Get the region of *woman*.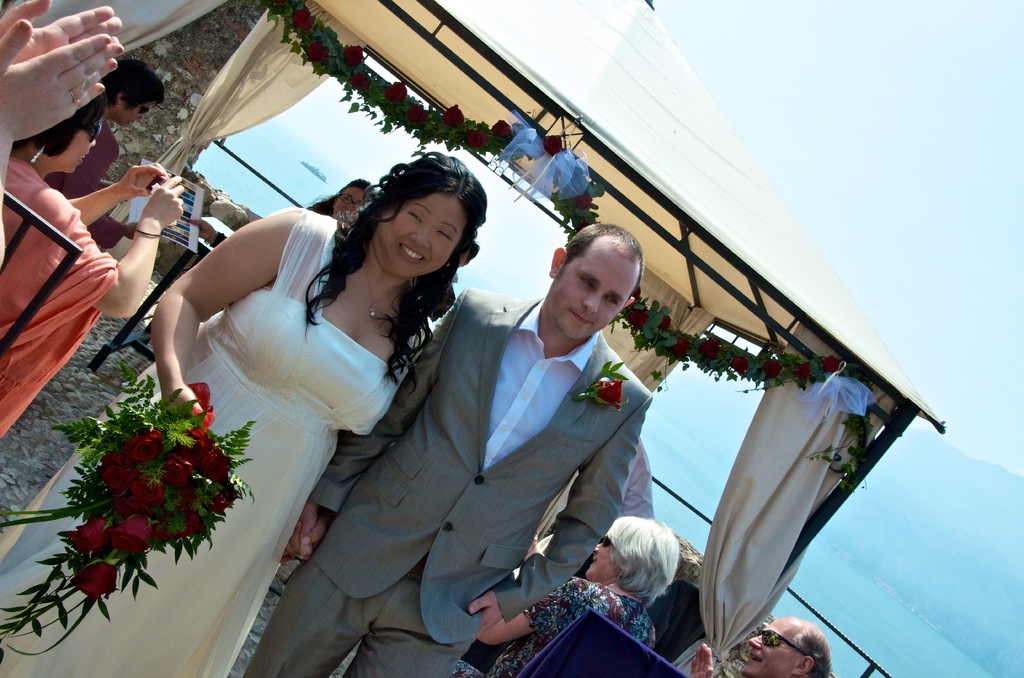
484, 513, 684, 677.
